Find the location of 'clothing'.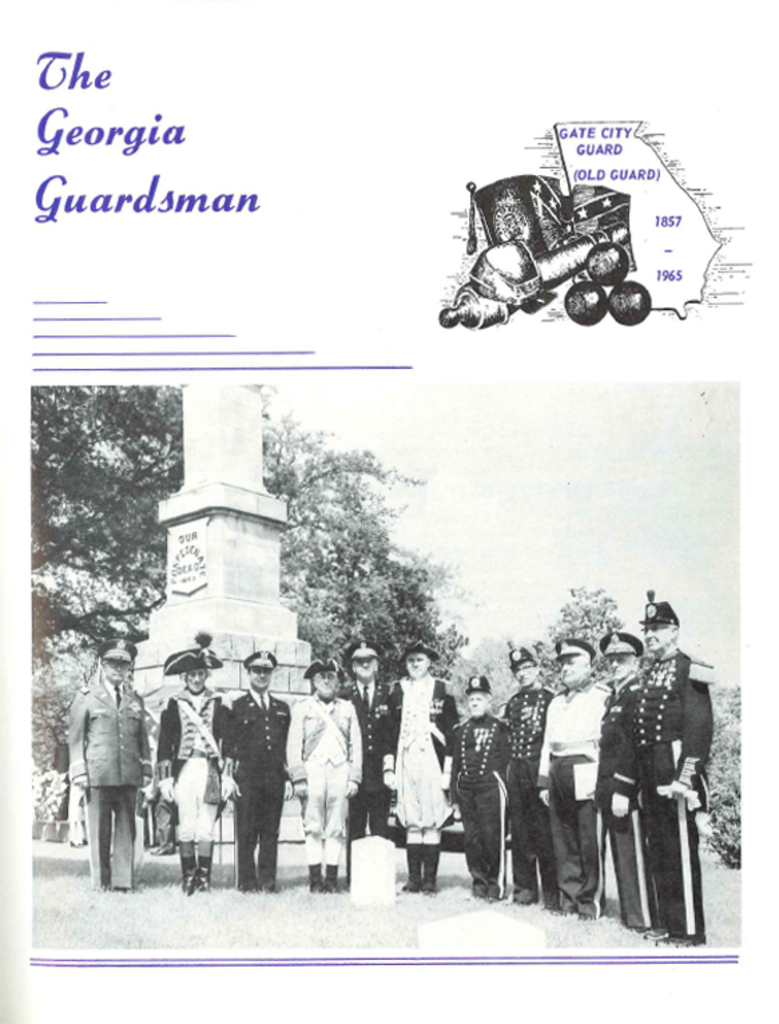
Location: <box>600,619,722,948</box>.
